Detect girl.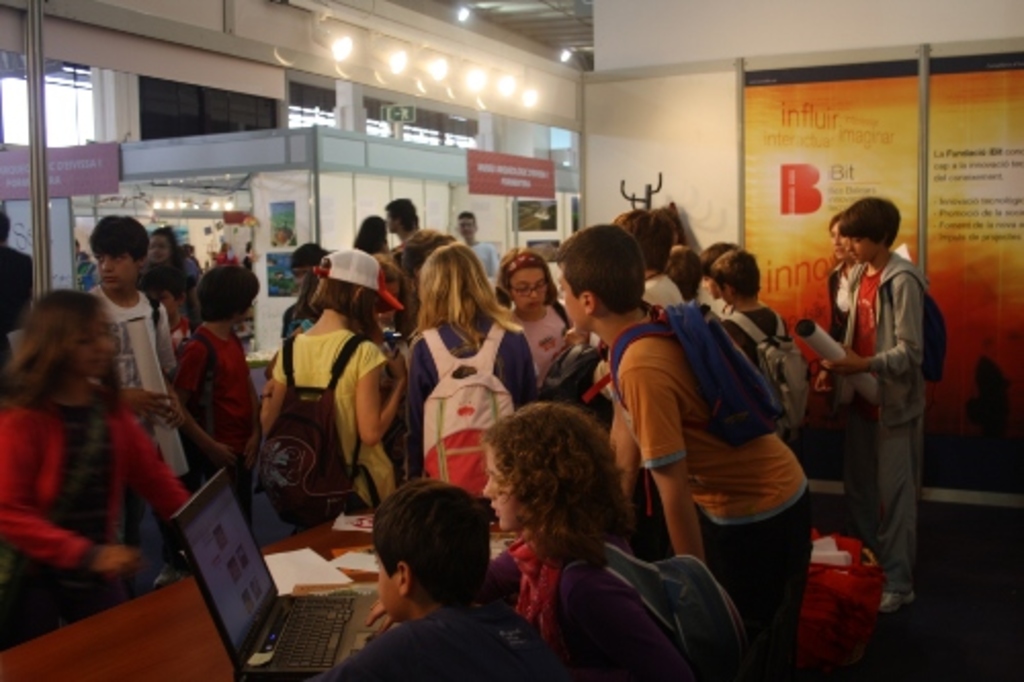
Detected at 485, 244, 582, 381.
